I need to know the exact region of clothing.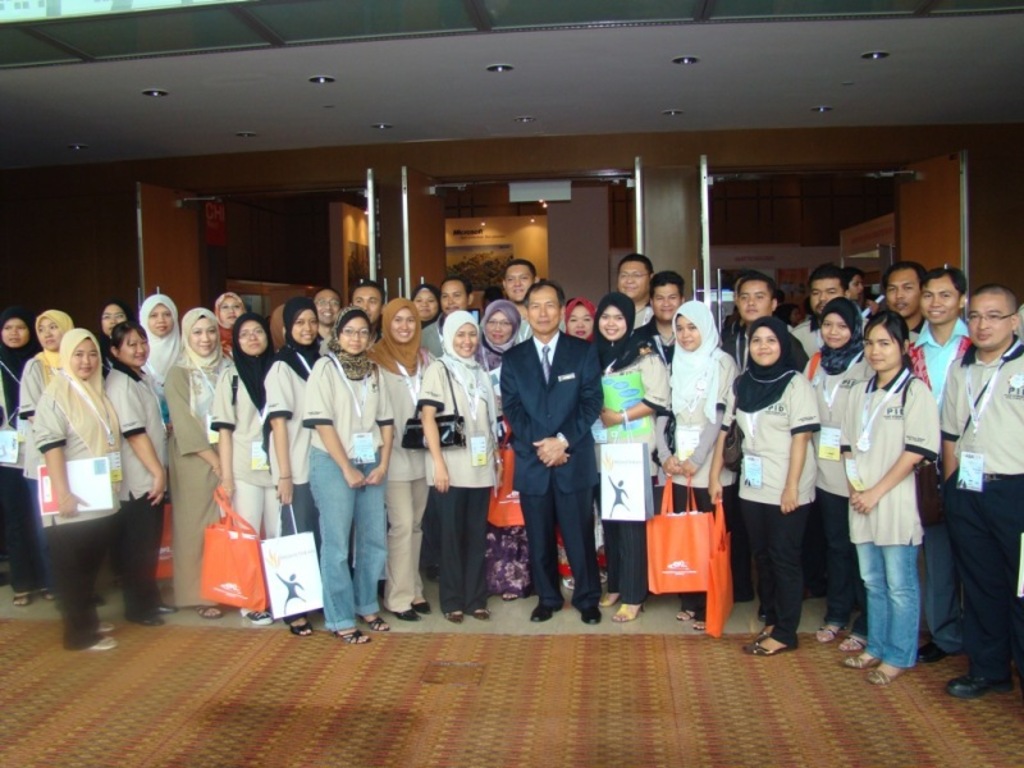
Region: [303, 348, 392, 622].
